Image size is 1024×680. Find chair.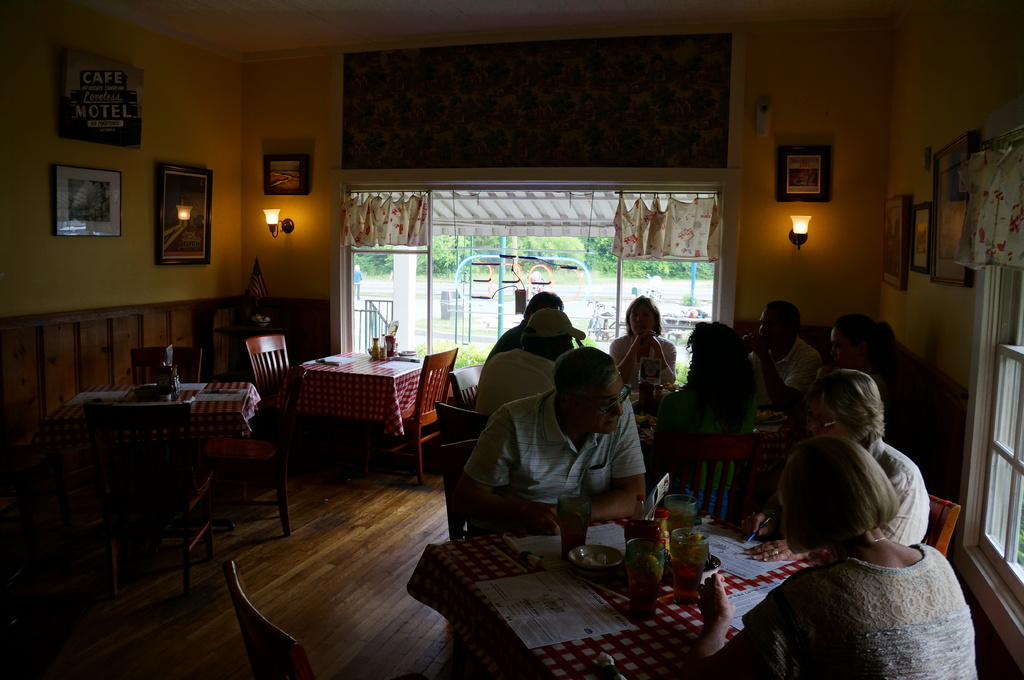
(450,367,481,408).
